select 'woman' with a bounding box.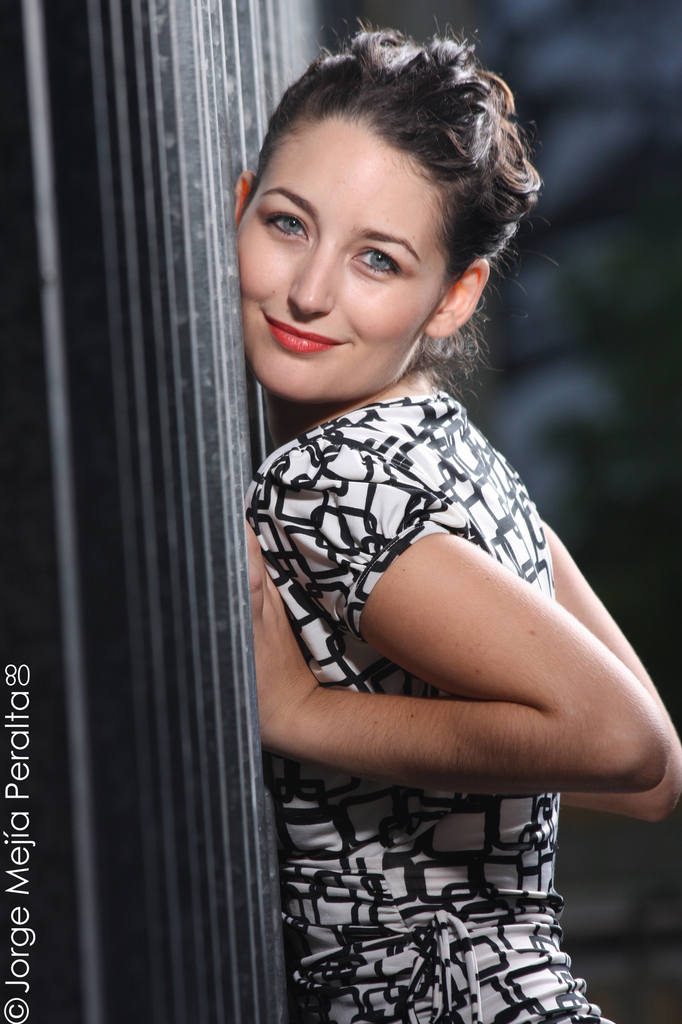
249,12,681,1023.
